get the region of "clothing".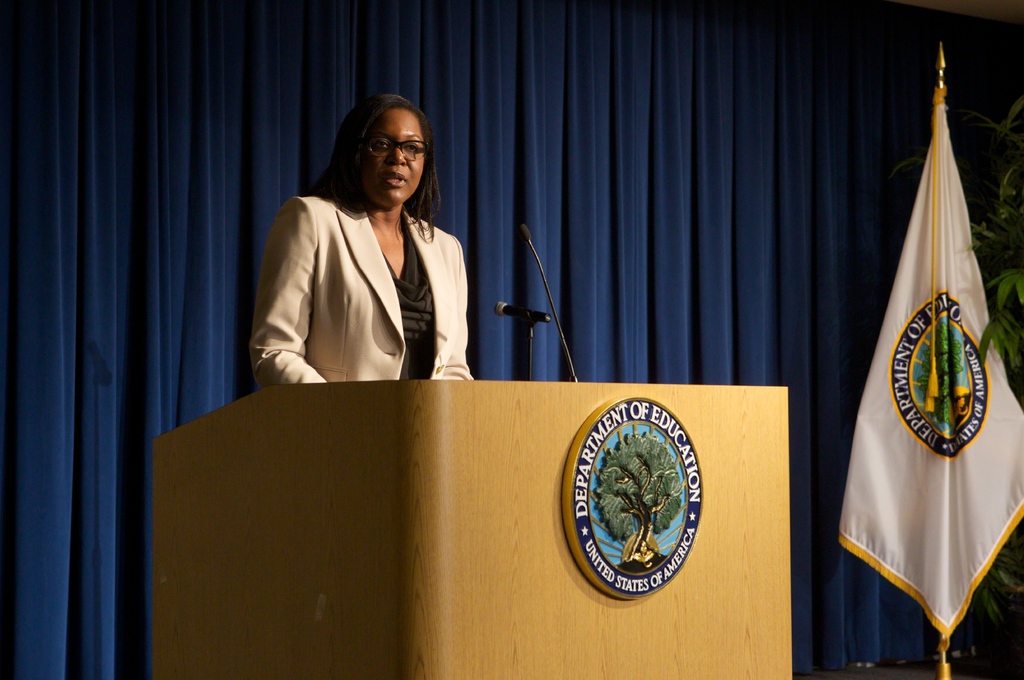
x1=252 y1=164 x2=476 y2=400.
